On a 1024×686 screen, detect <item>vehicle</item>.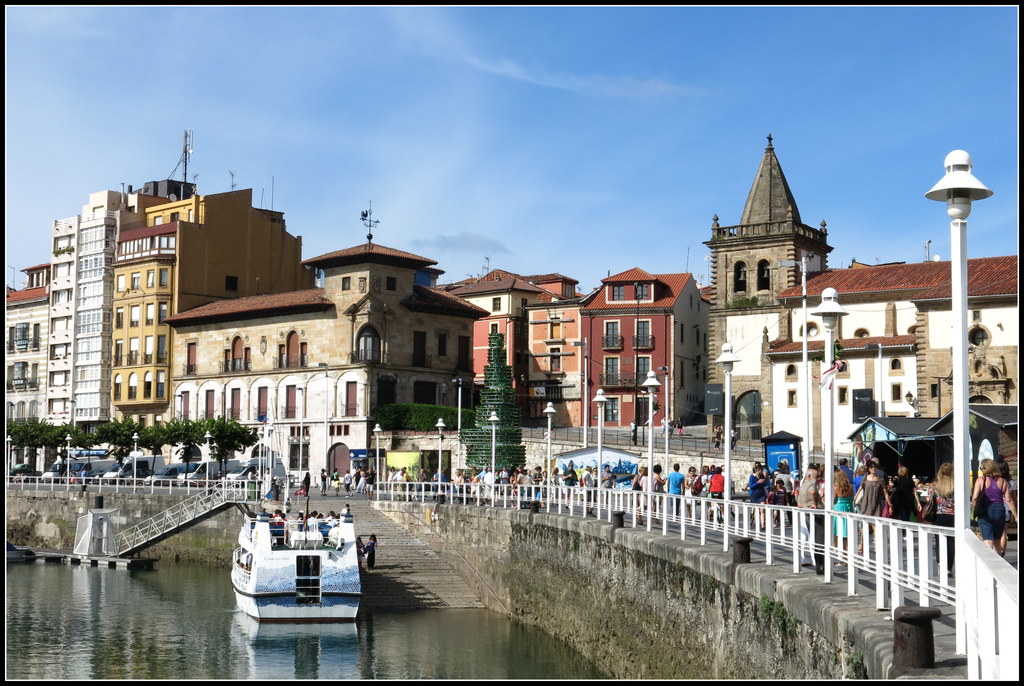
Rect(222, 452, 285, 480).
